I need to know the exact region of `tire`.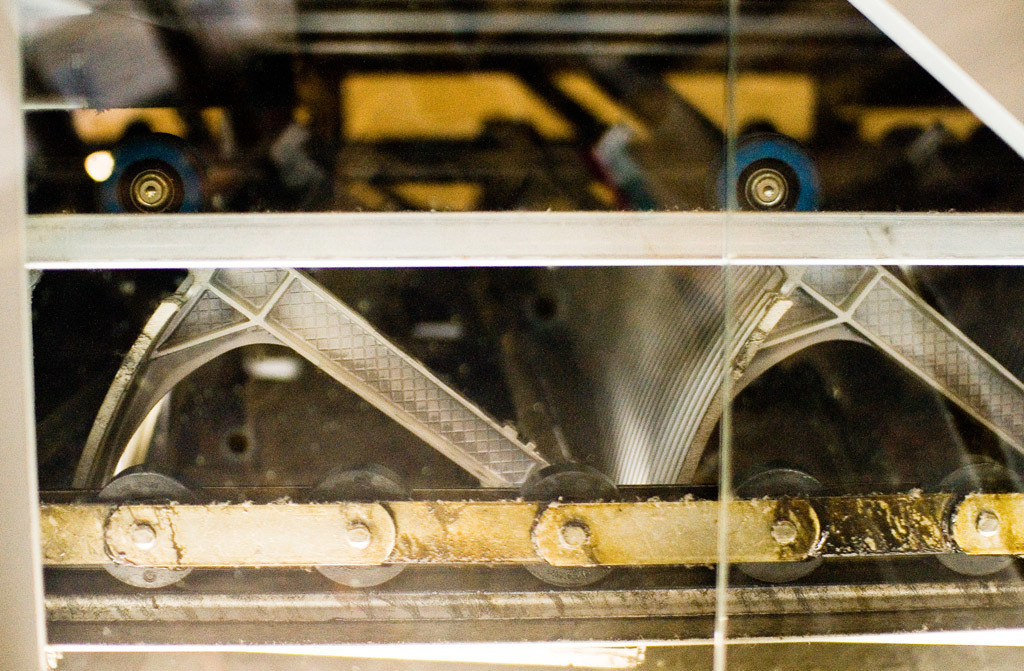
Region: BBox(101, 467, 198, 587).
